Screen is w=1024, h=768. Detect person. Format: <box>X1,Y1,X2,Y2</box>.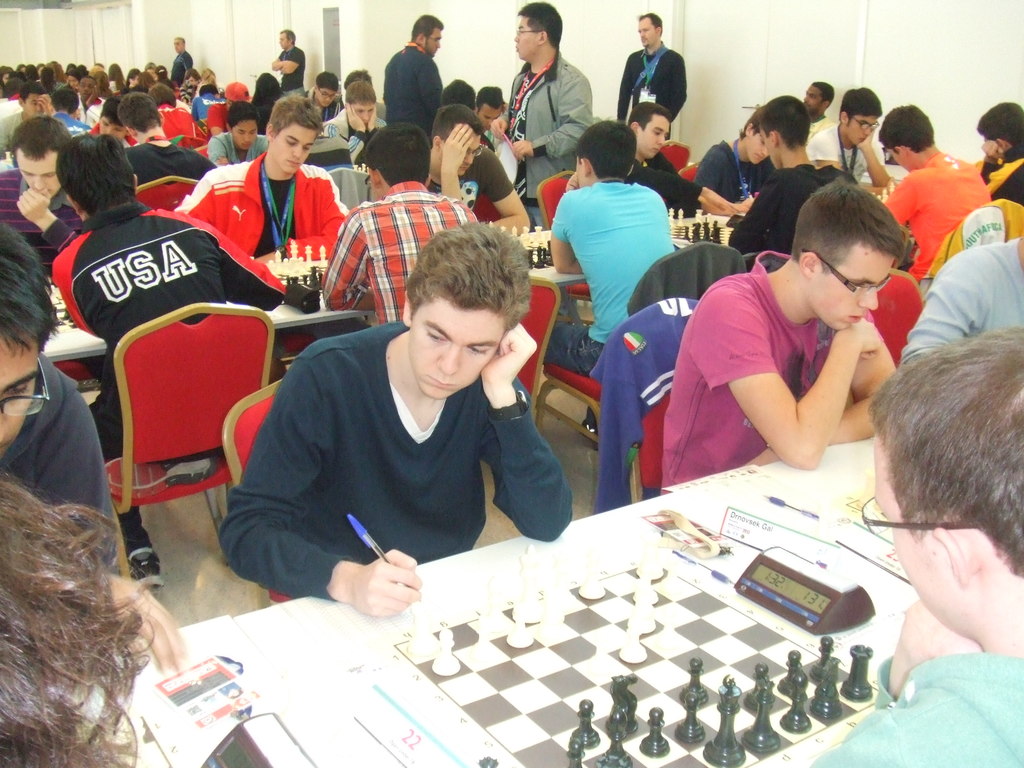
<box>223,228,575,632</box>.
